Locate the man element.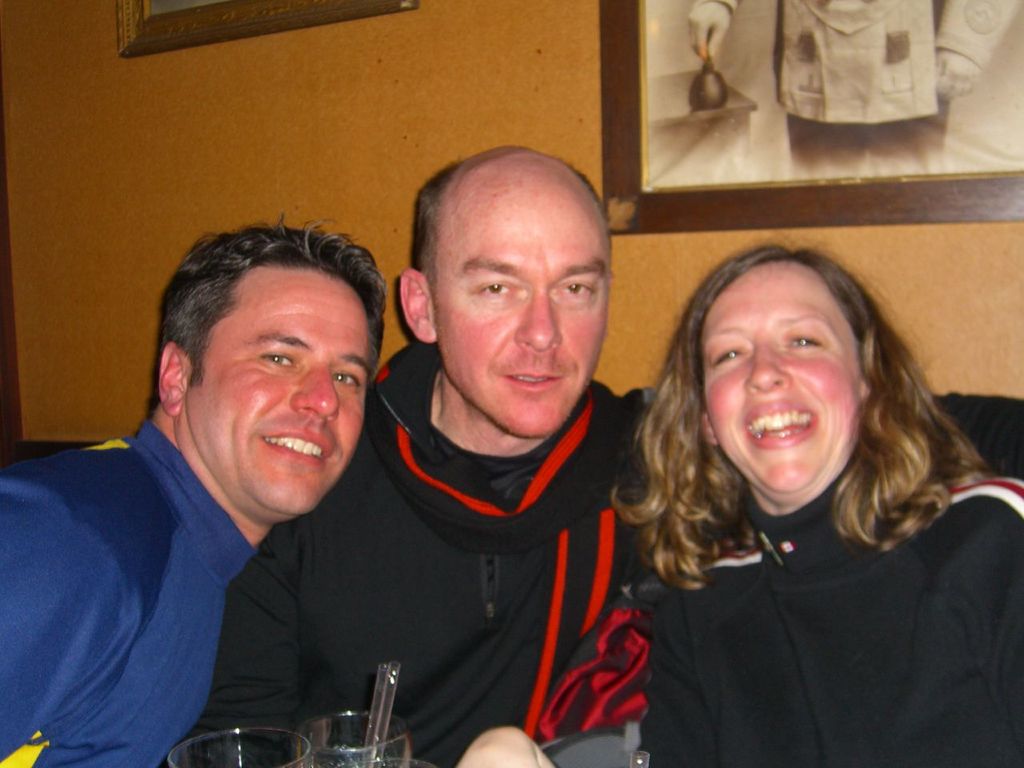
Element bbox: detection(186, 146, 726, 767).
